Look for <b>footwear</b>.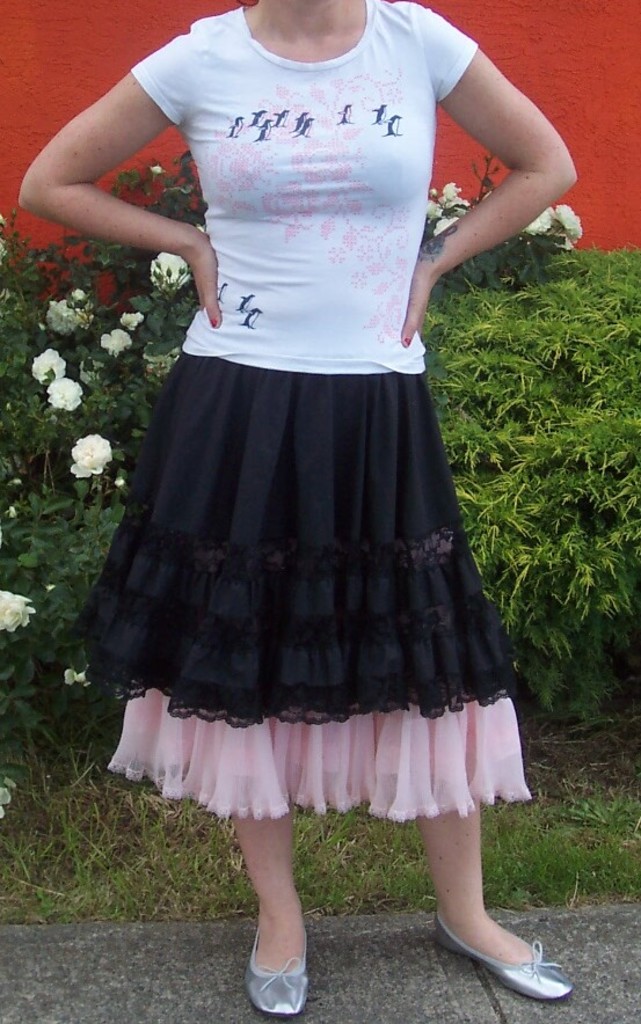
Found: {"left": 429, "top": 904, "right": 569, "bottom": 1003}.
